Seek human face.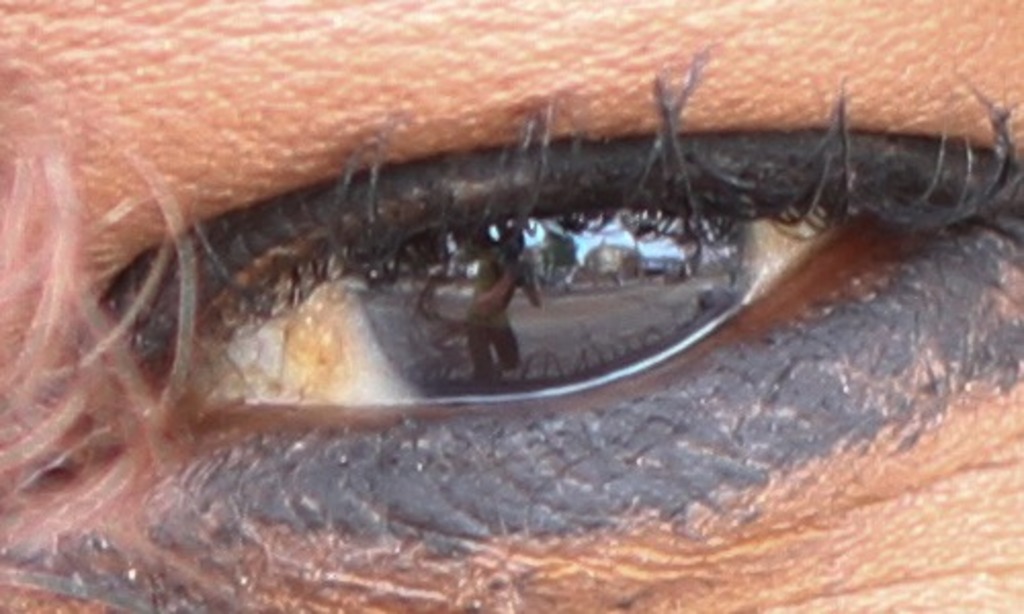
BBox(0, 0, 1022, 612).
